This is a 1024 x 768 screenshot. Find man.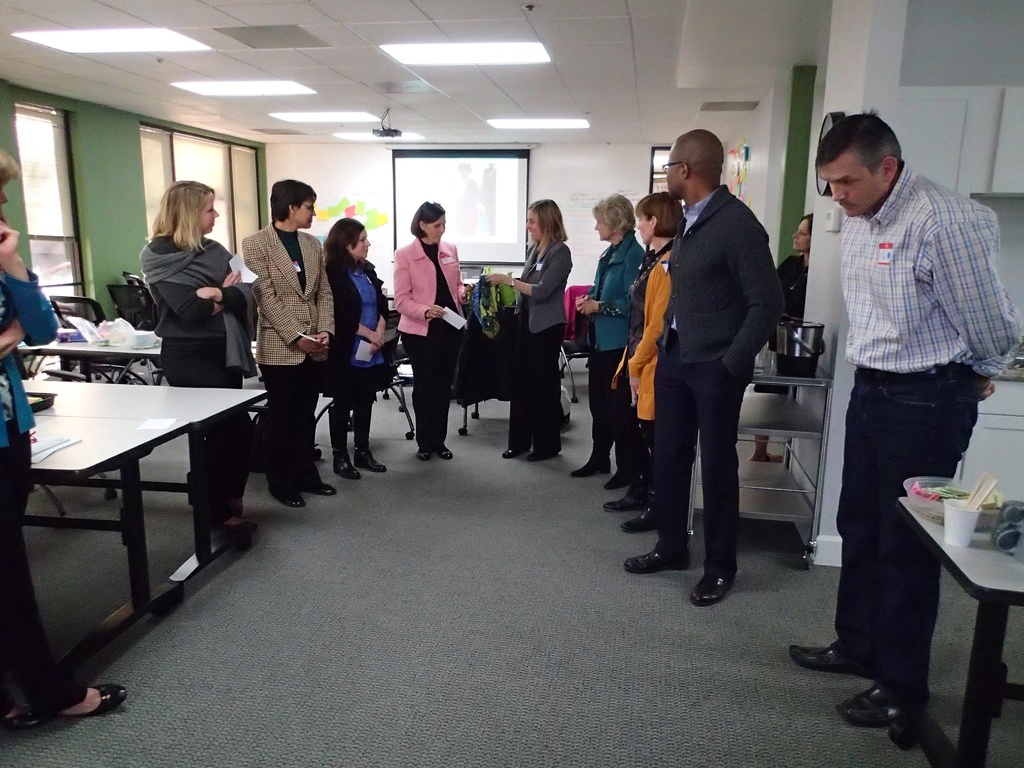
Bounding box: locate(629, 109, 792, 622).
